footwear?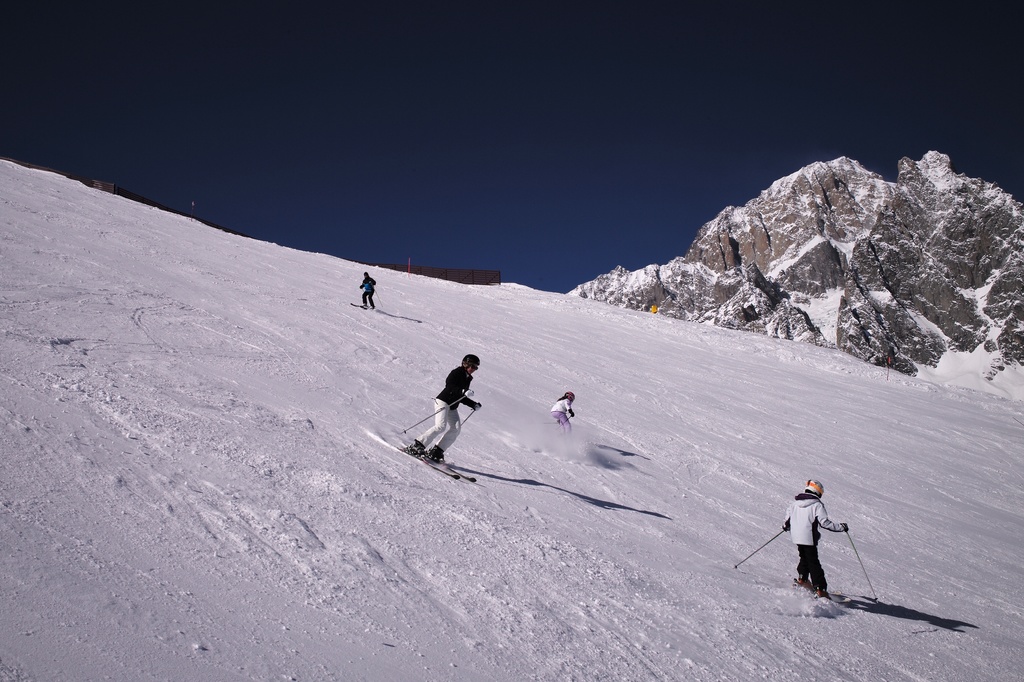
BBox(360, 303, 366, 307)
